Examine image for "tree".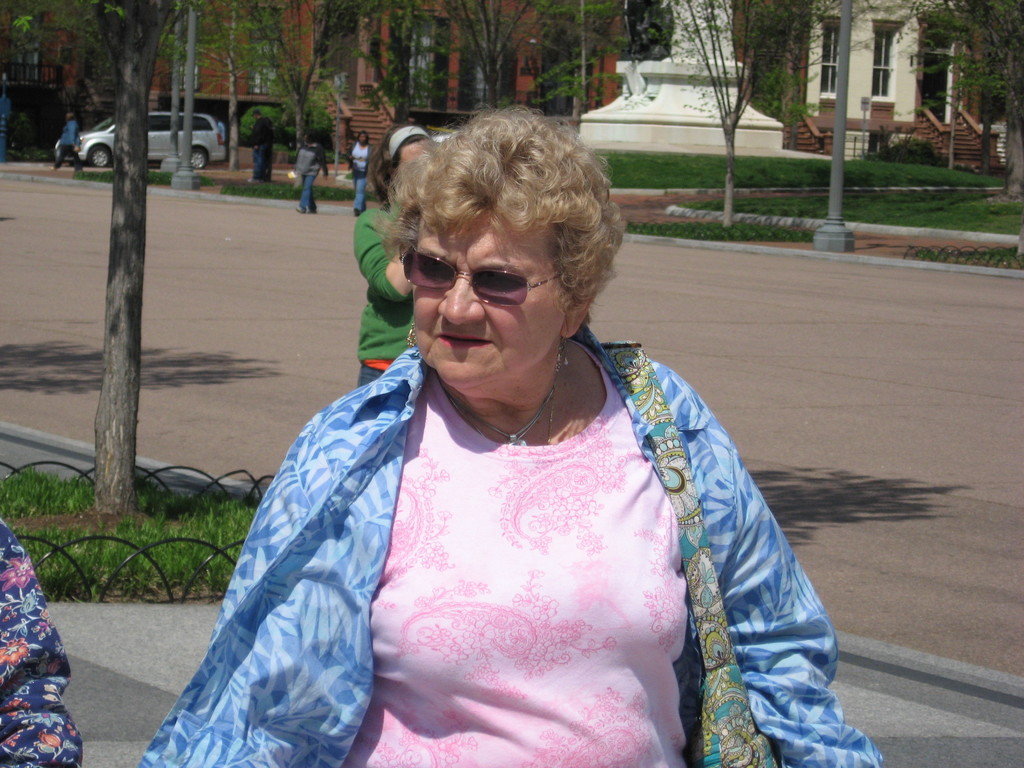
Examination result: pyautogui.locateOnScreen(663, 1, 786, 221).
